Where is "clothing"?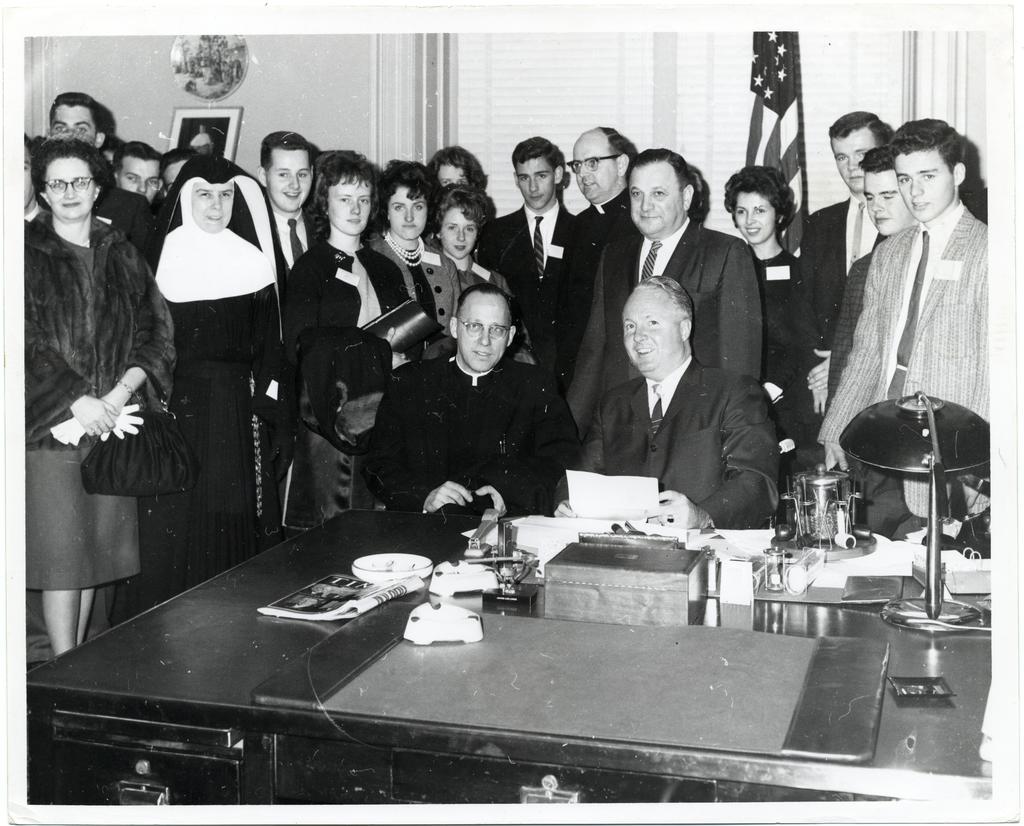
box(250, 210, 323, 501).
